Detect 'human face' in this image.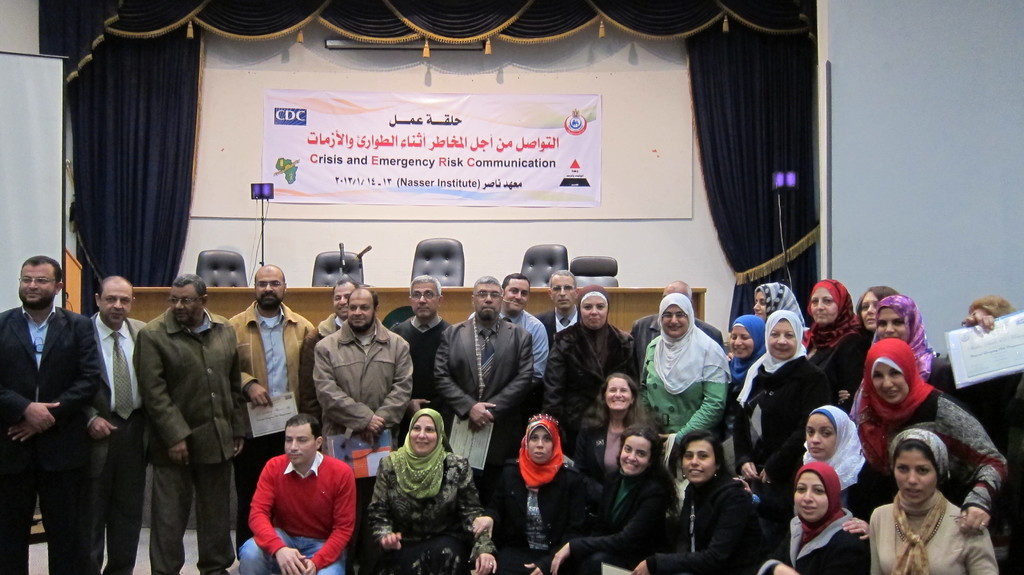
Detection: [255,269,282,311].
